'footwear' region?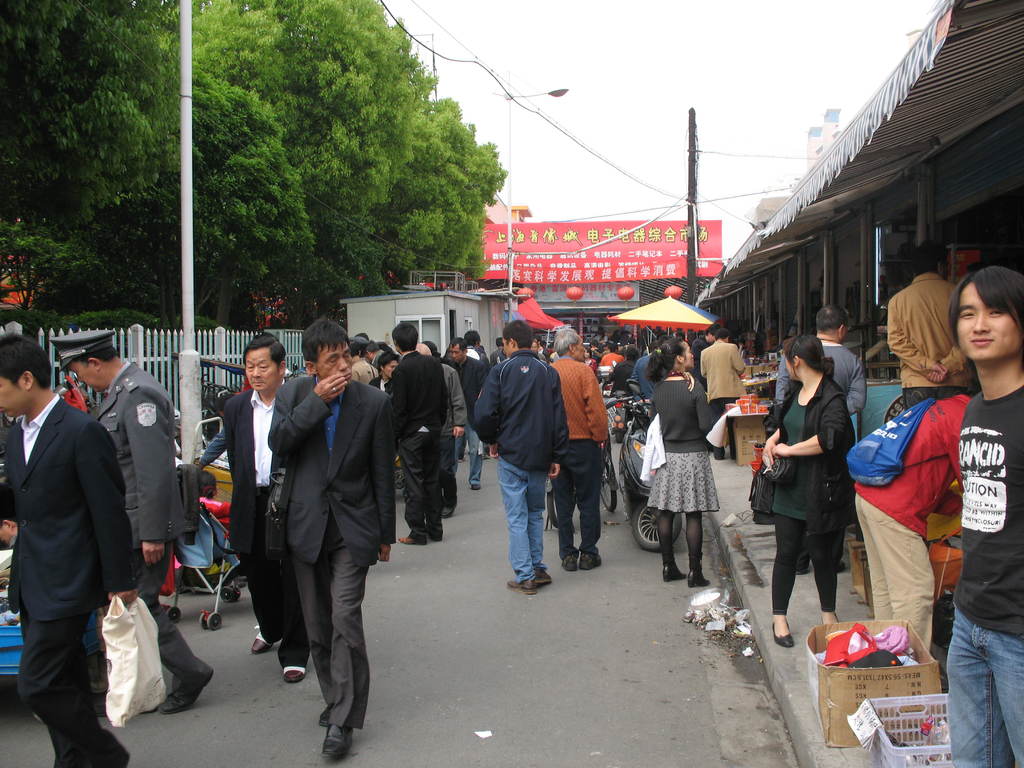
(248, 621, 276, 655)
